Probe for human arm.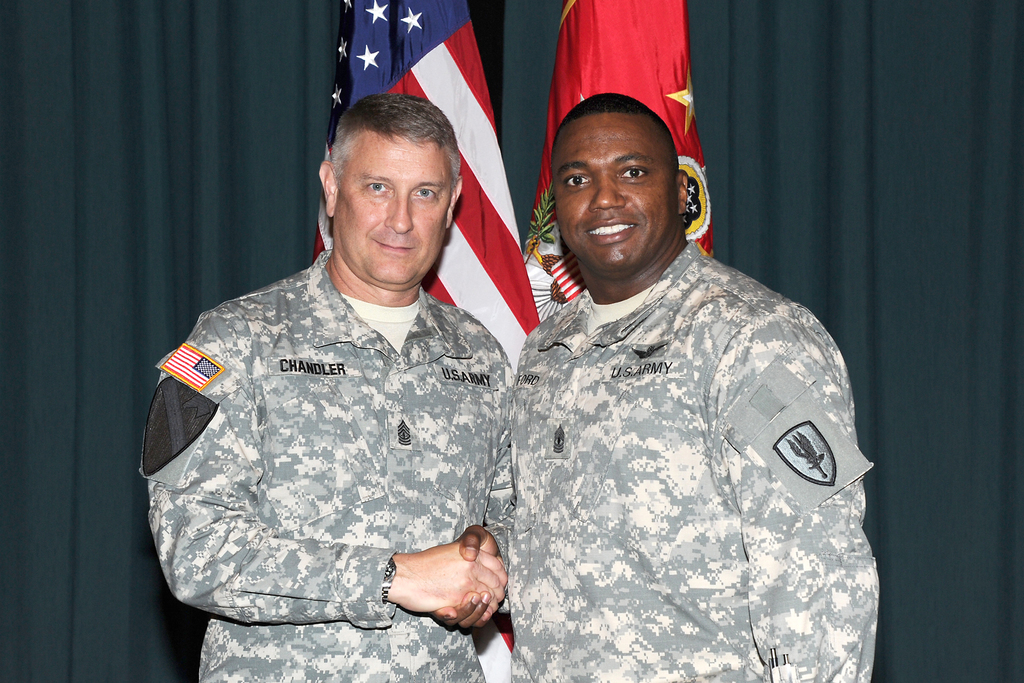
Probe result: x1=151, y1=312, x2=509, y2=625.
